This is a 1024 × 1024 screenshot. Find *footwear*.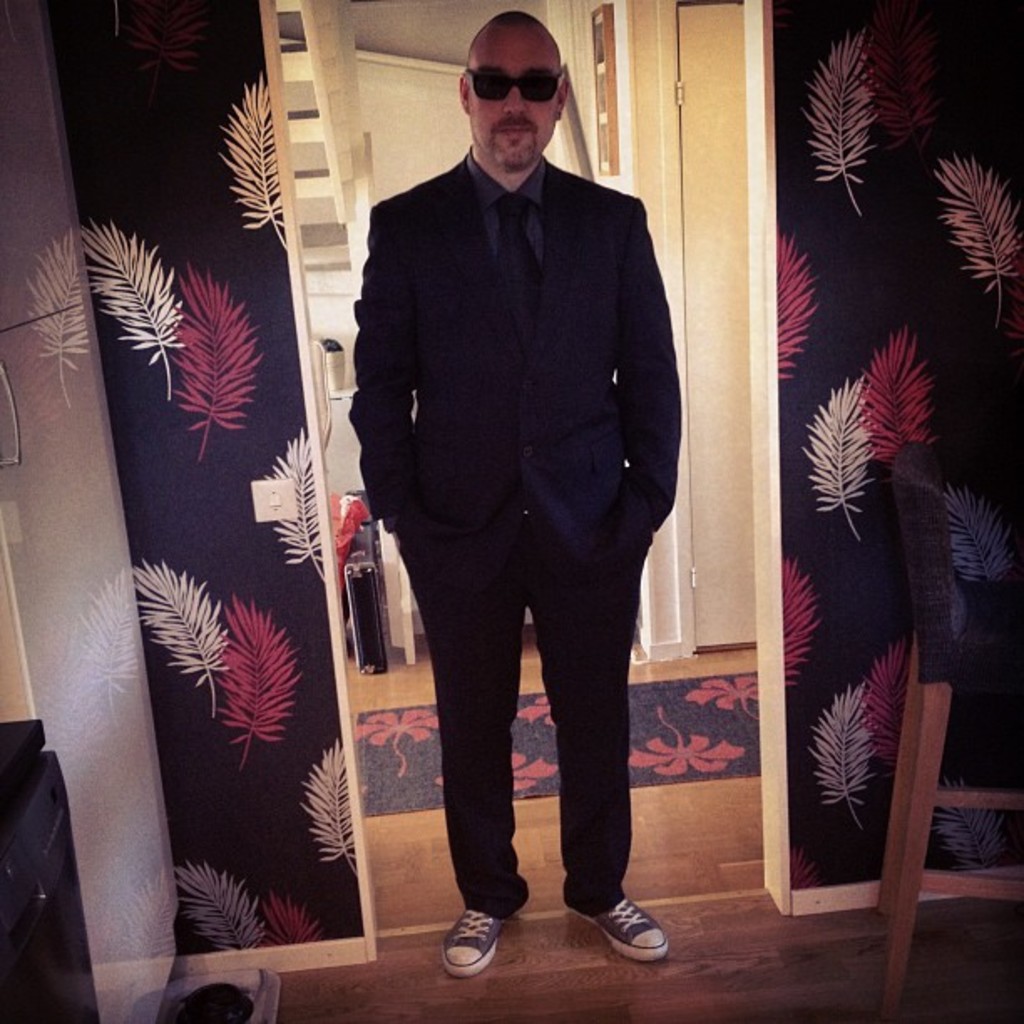
Bounding box: {"x1": 559, "y1": 888, "x2": 674, "y2": 979}.
